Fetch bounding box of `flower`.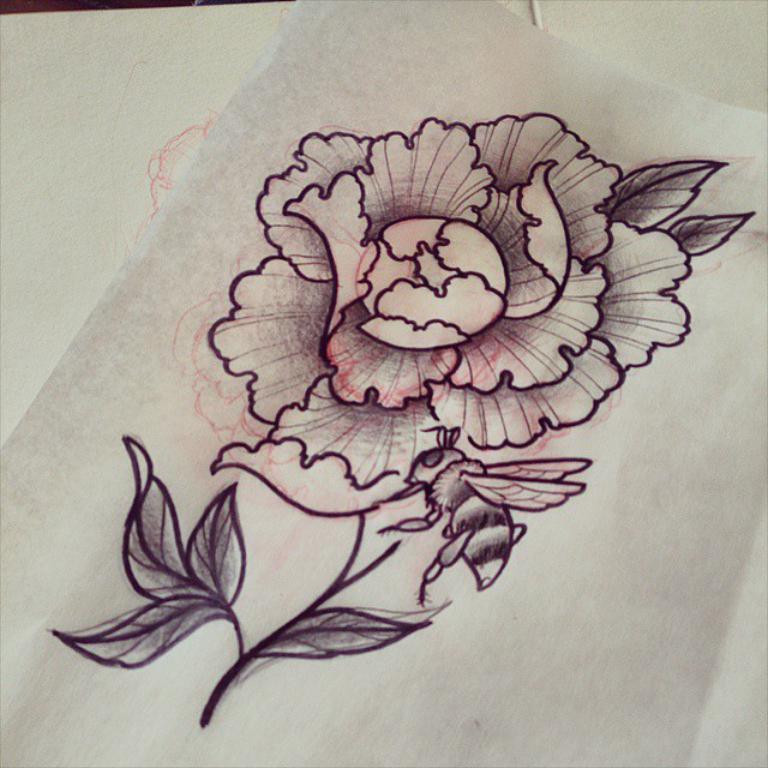
Bbox: l=210, t=104, r=691, b=514.
